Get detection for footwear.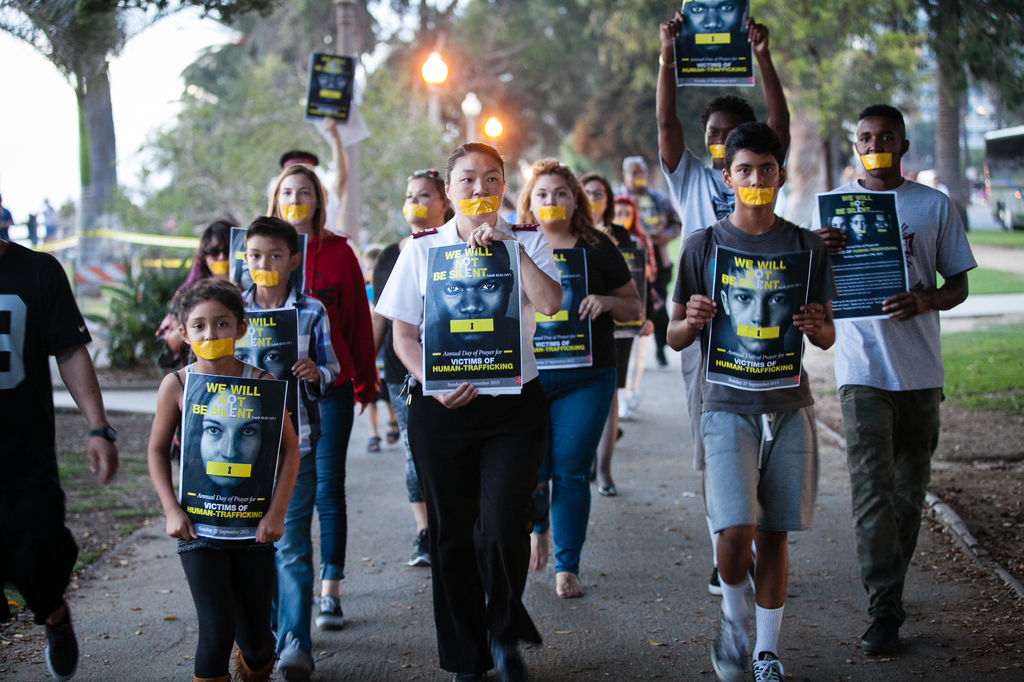
Detection: [365,432,381,456].
